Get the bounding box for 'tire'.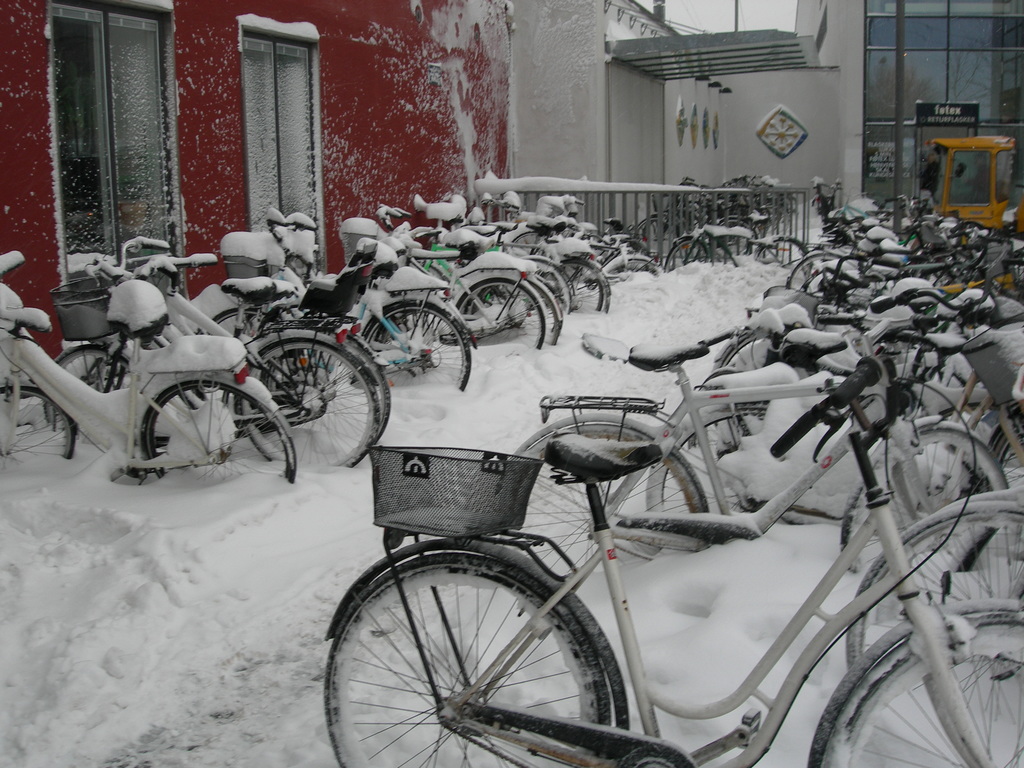
717 213 756 254.
